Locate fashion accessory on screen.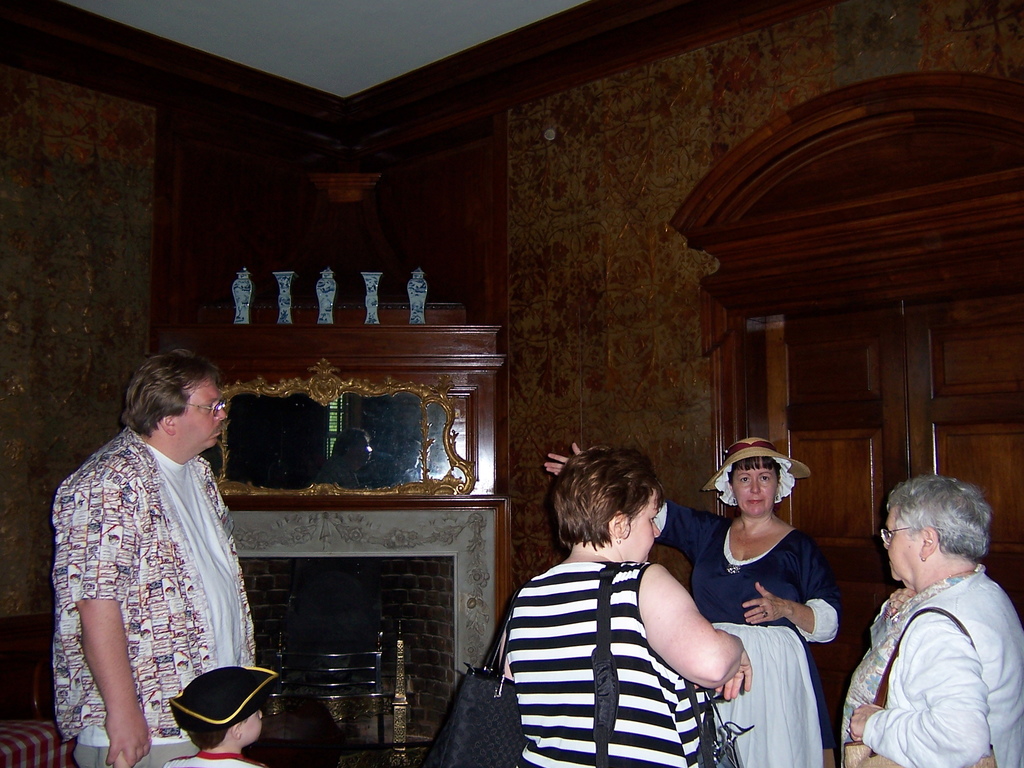
On screen at left=173, top=660, right=282, bottom=735.
